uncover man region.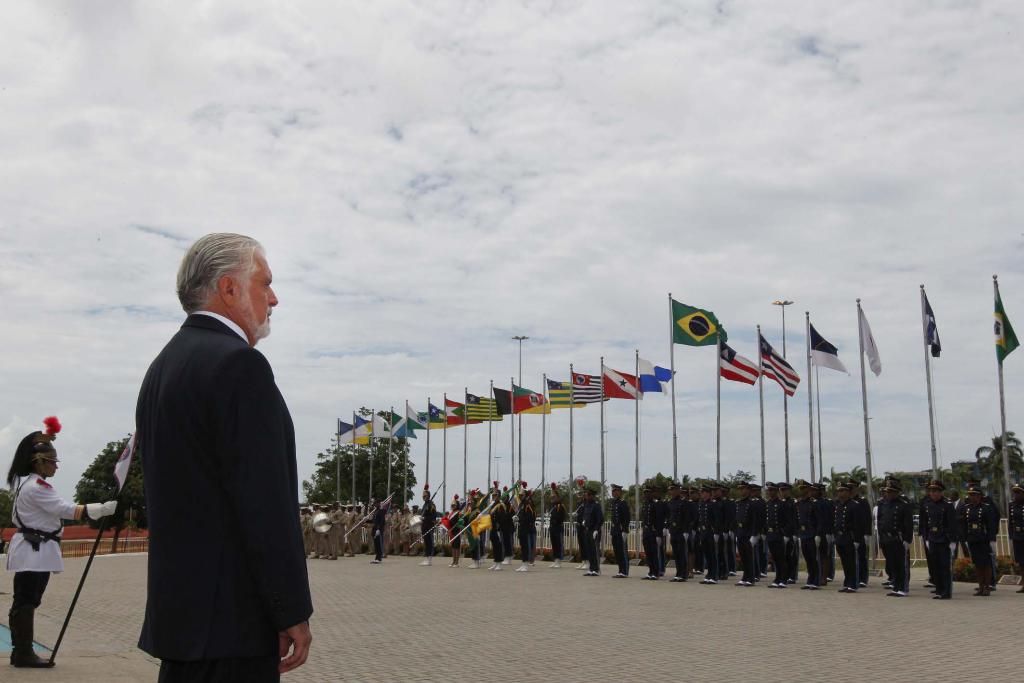
Uncovered: (0, 433, 115, 666).
